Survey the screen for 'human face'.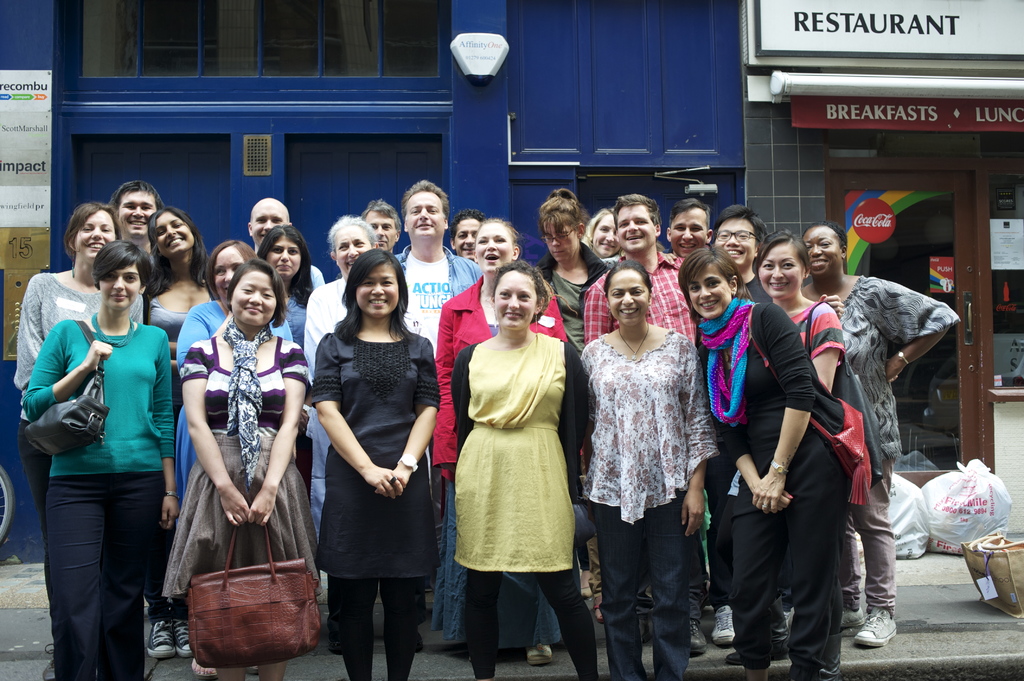
Survey found: box=[354, 259, 400, 316].
